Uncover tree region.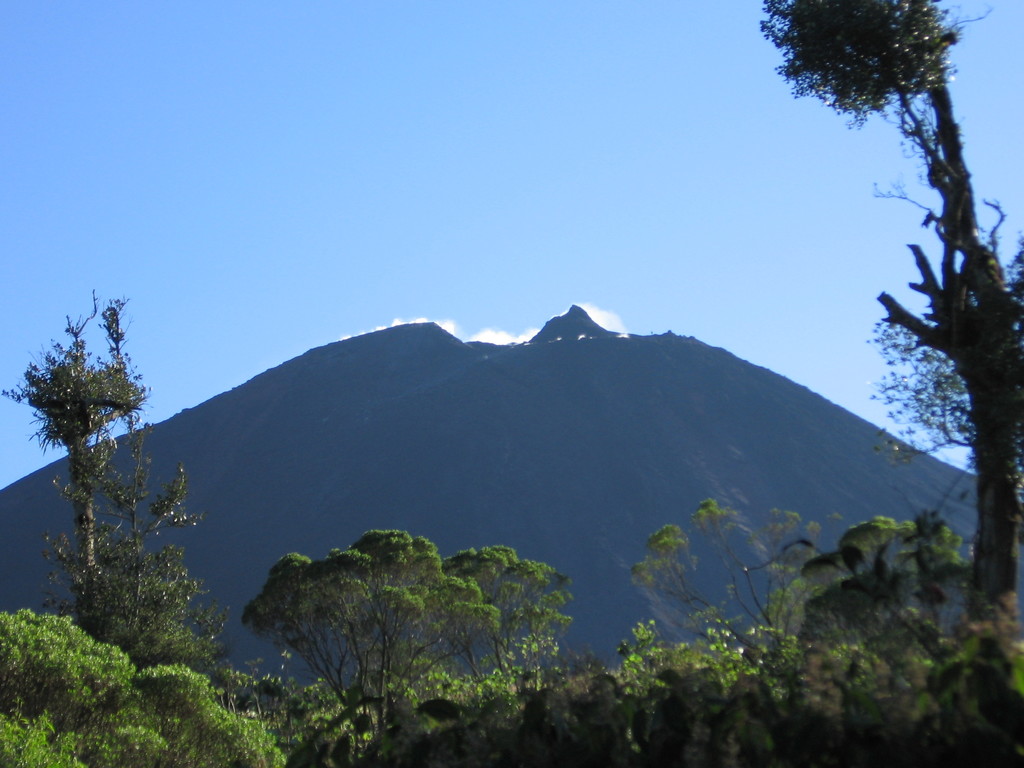
Uncovered: 27/288/204/687.
